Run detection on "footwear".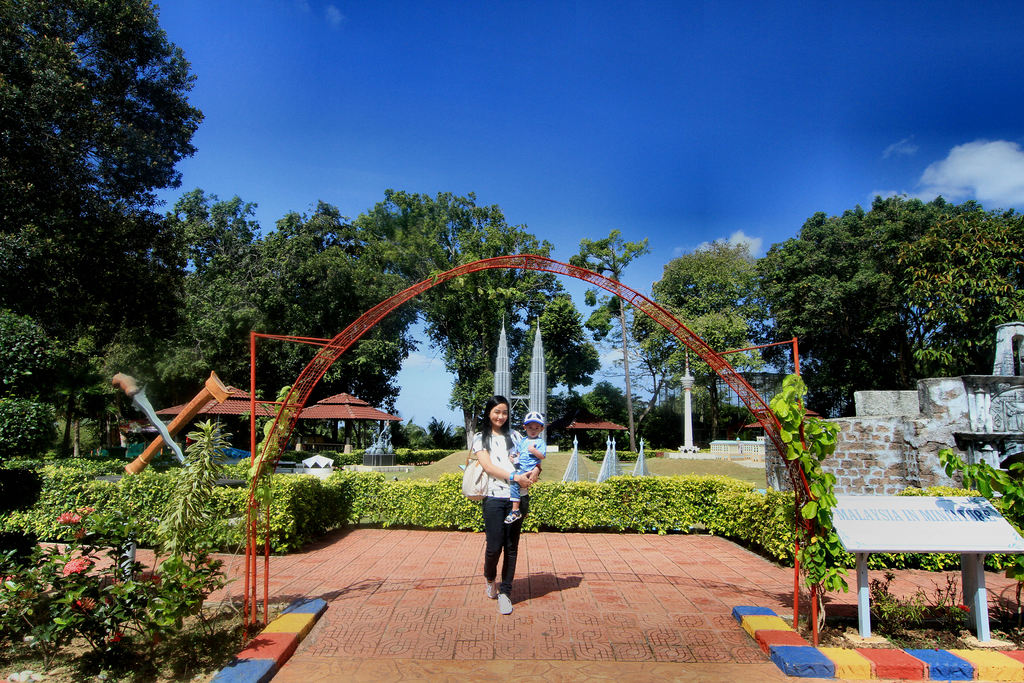
Result: 499/590/510/616.
